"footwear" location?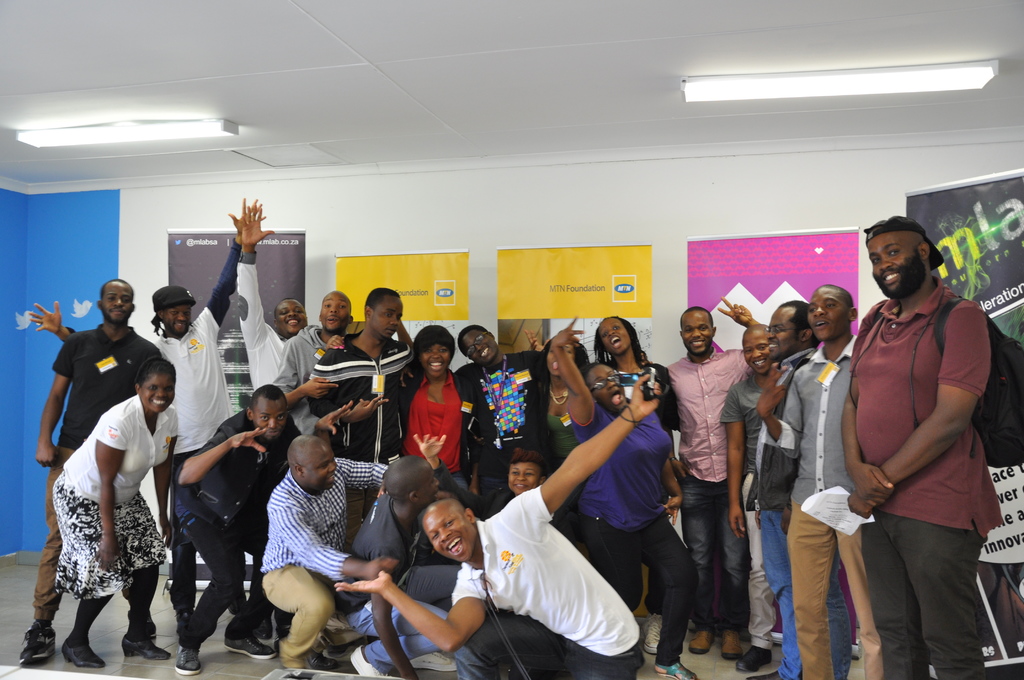
select_region(121, 634, 171, 660)
